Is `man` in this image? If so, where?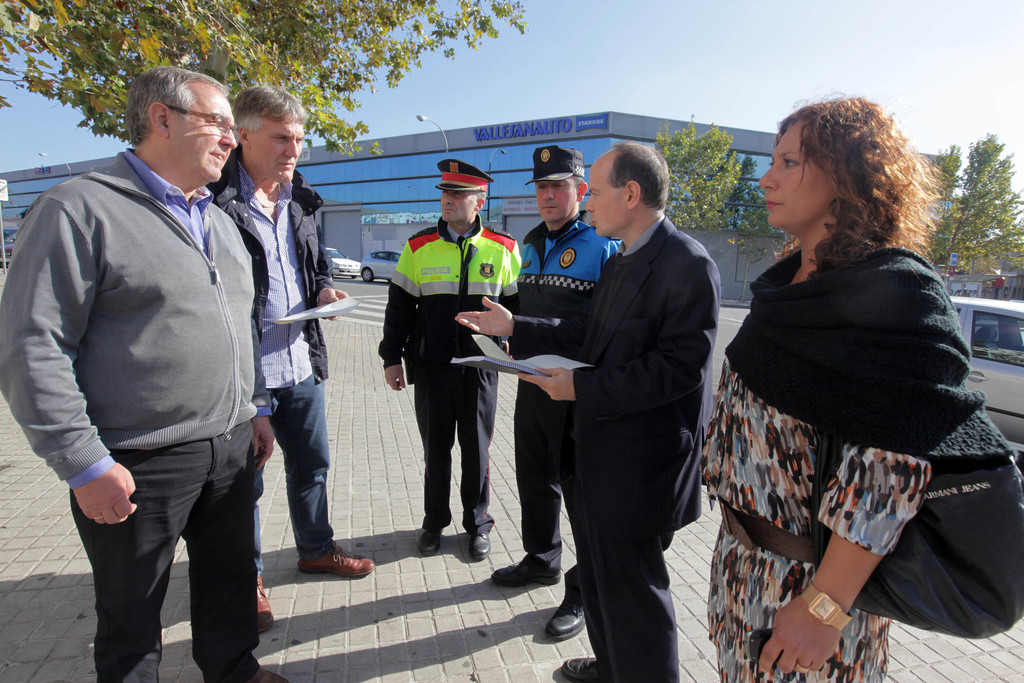
Yes, at x1=452 y1=134 x2=726 y2=682.
